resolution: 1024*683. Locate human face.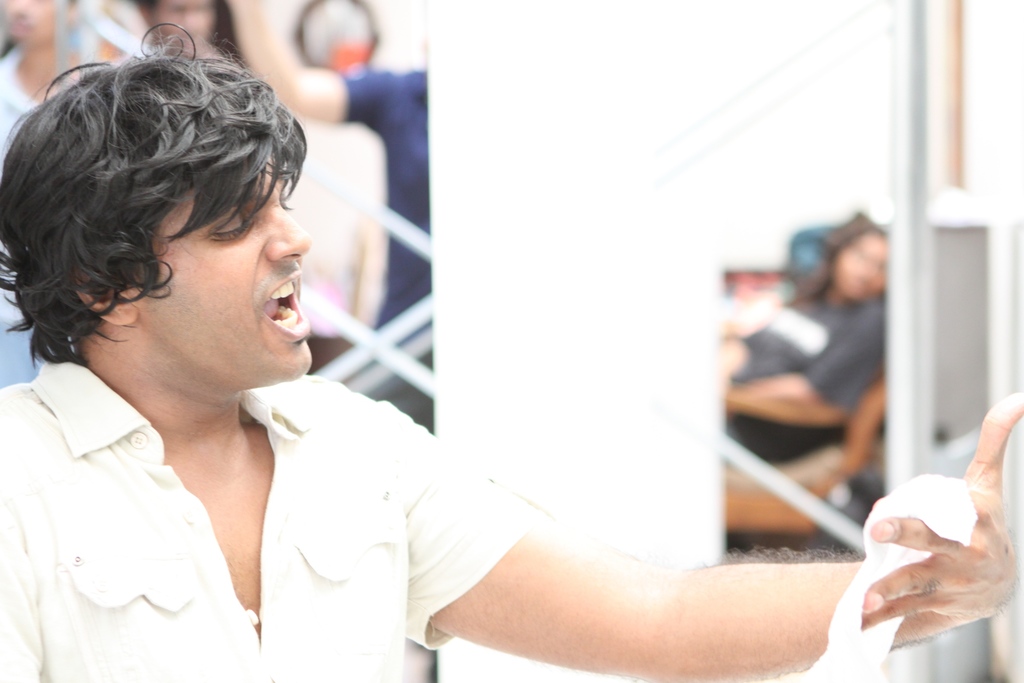
838:240:894:302.
